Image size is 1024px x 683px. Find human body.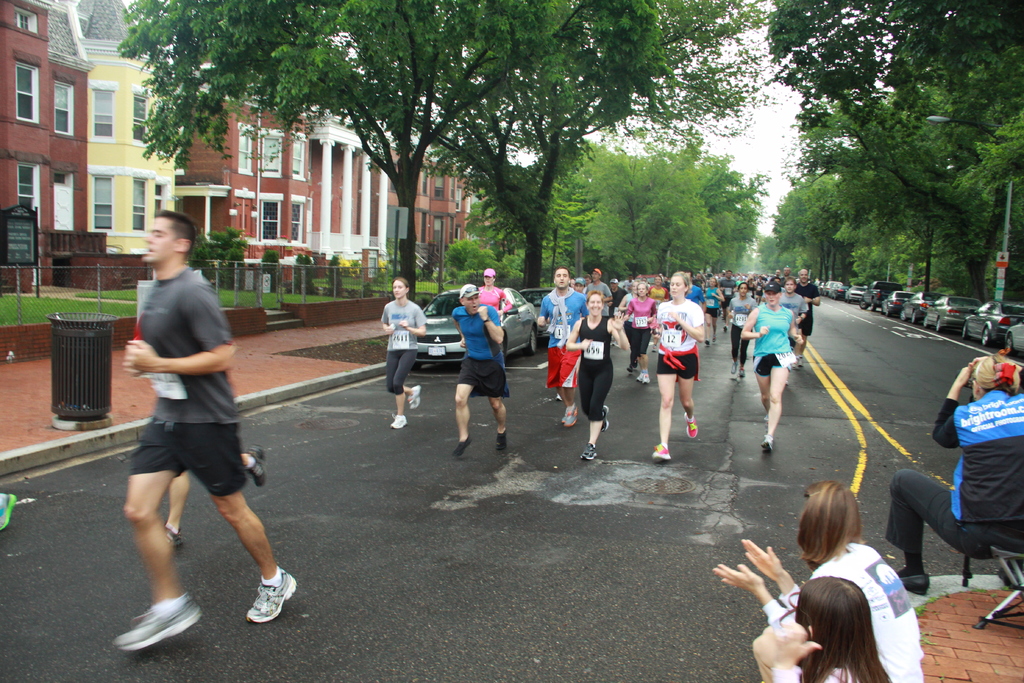
[622, 277, 652, 389].
